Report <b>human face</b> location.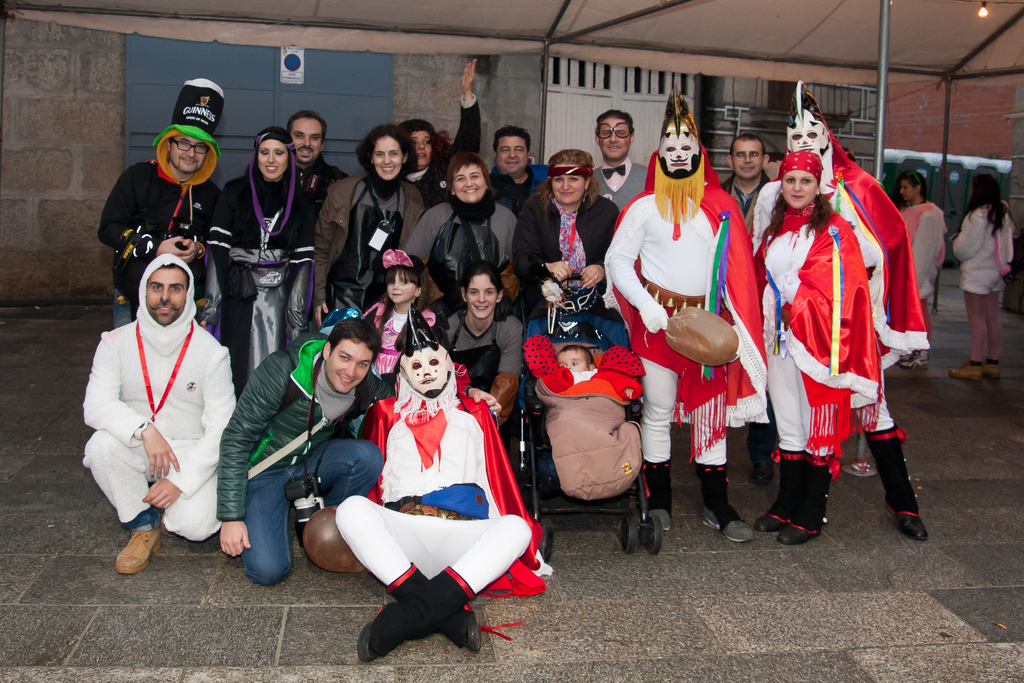
Report: box=[901, 178, 913, 199].
